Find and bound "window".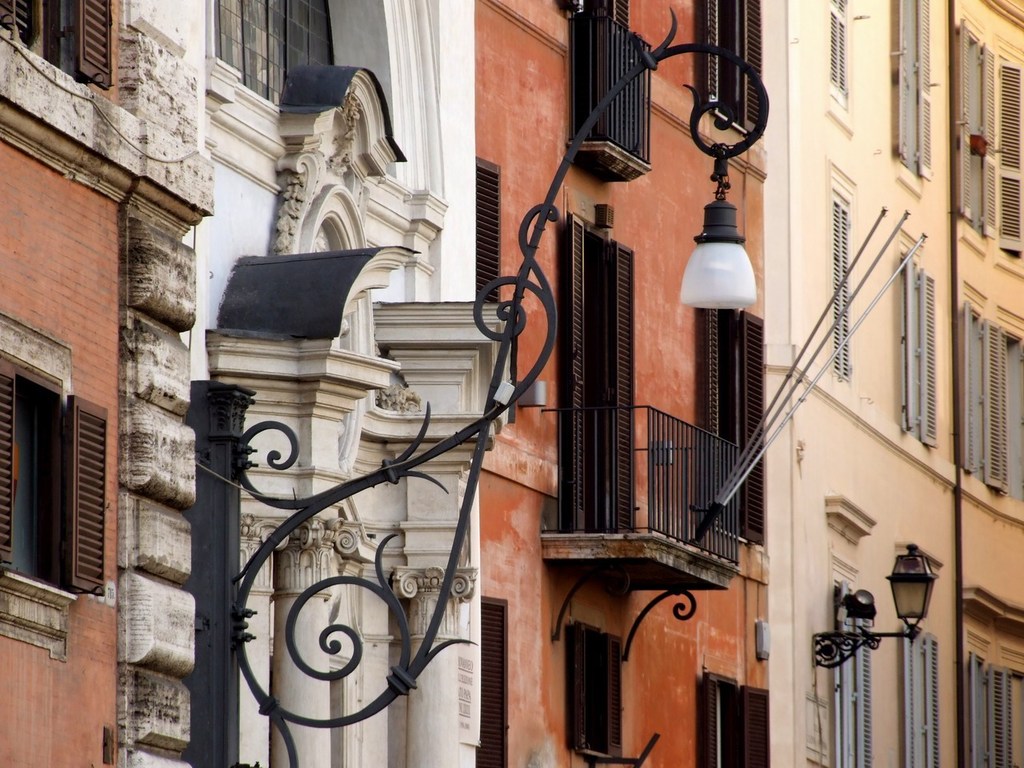
Bound: 980:676:994:767.
